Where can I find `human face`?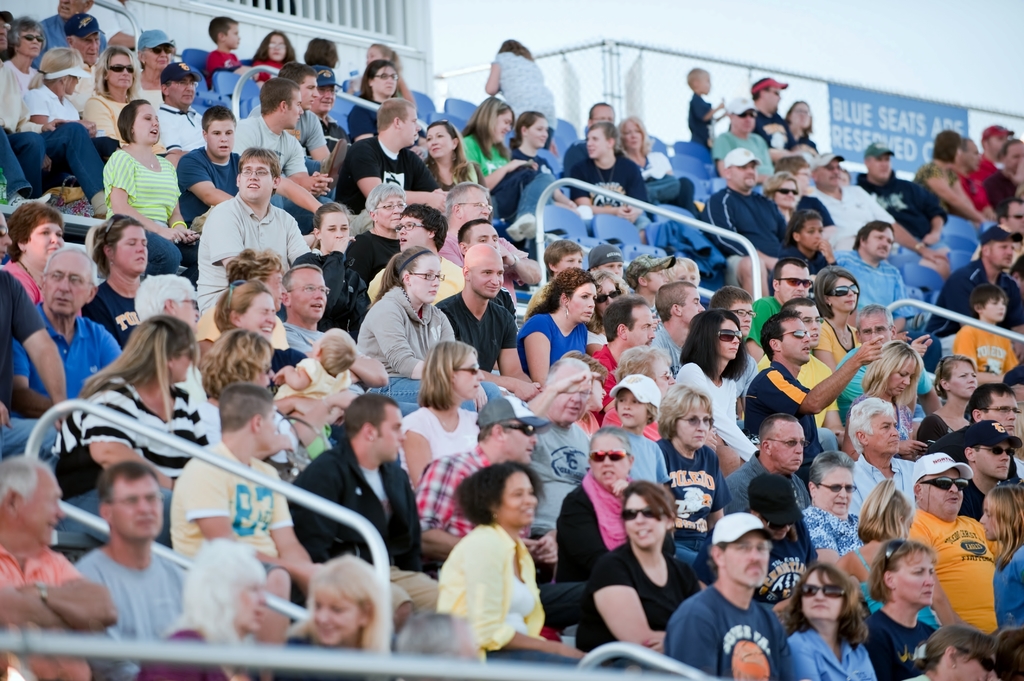
You can find it at <bbox>798, 218, 827, 251</bbox>.
